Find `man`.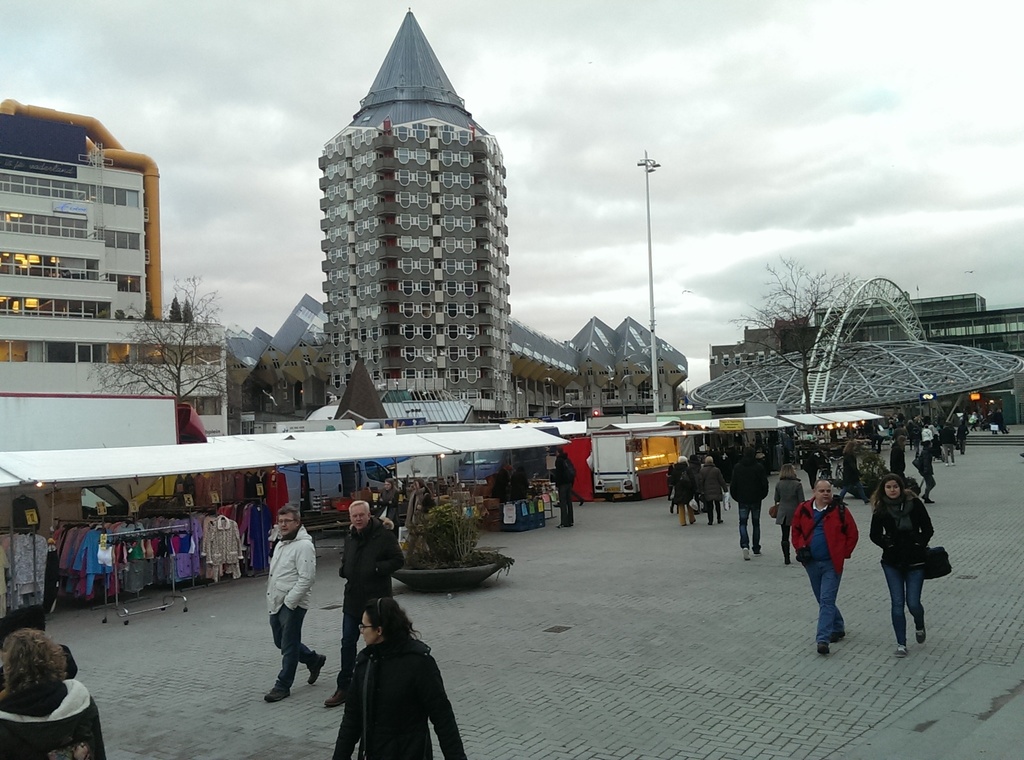
bbox=(492, 463, 513, 503).
